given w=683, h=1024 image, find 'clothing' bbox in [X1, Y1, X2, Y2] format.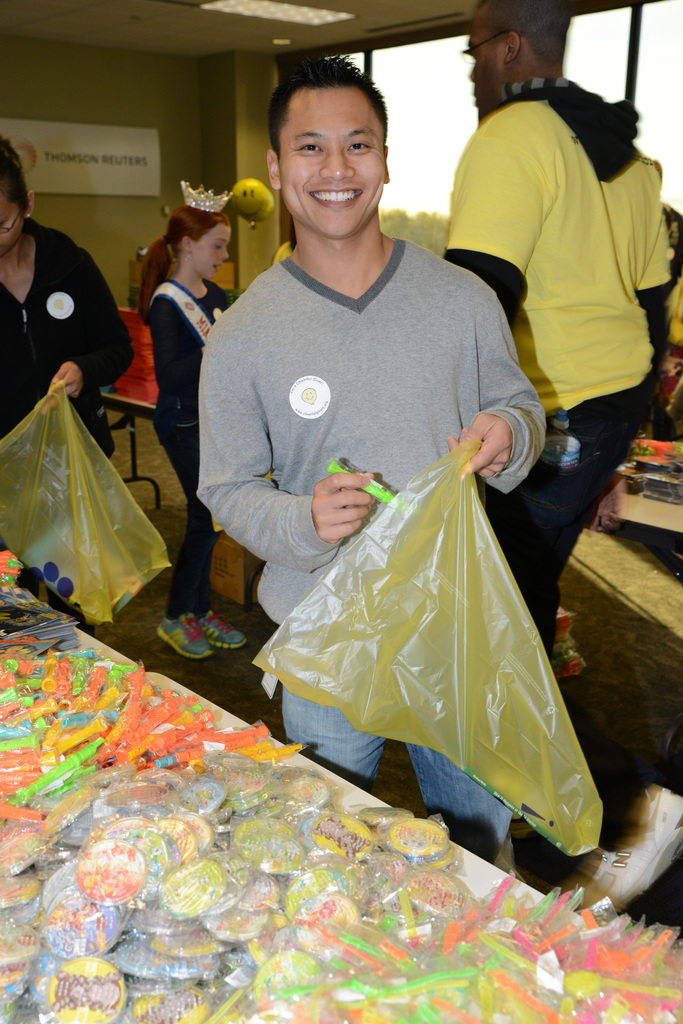
[193, 236, 546, 624].
